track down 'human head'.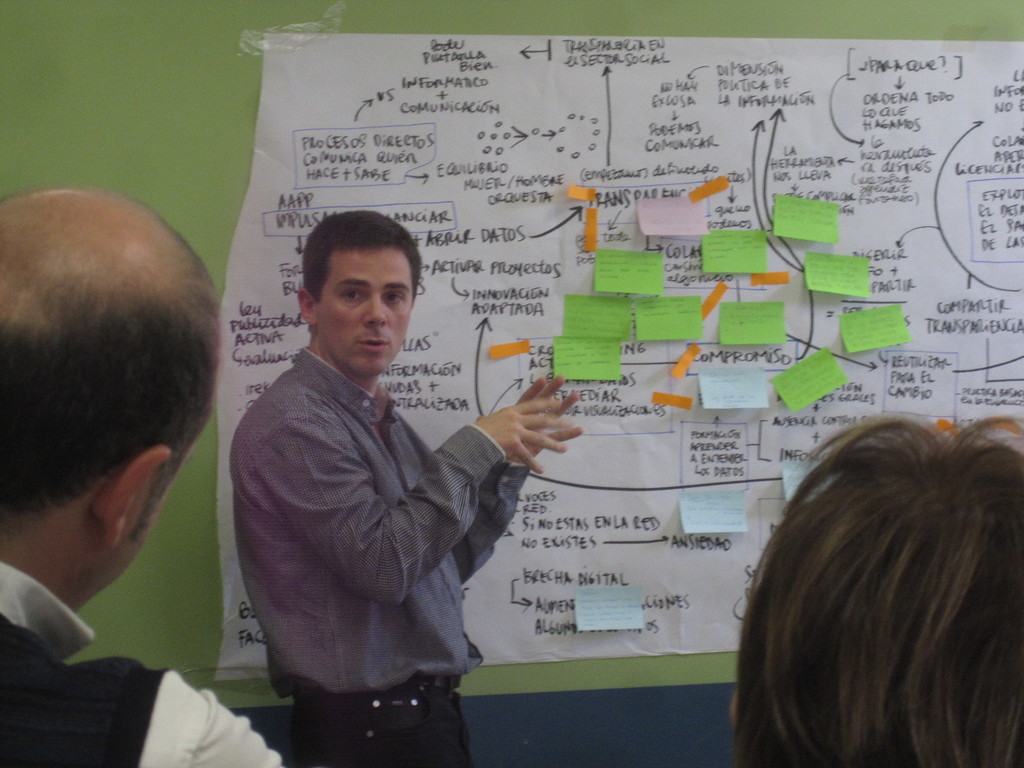
Tracked to 286,208,426,366.
